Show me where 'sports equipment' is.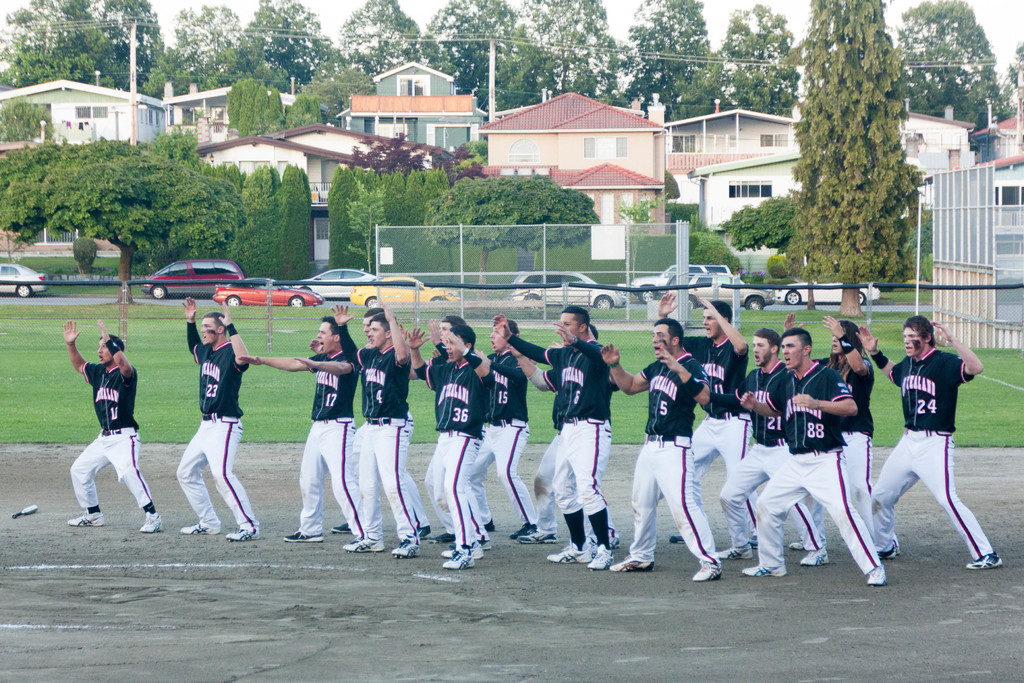
'sports equipment' is at {"x1": 342, "y1": 534, "x2": 382, "y2": 549}.
